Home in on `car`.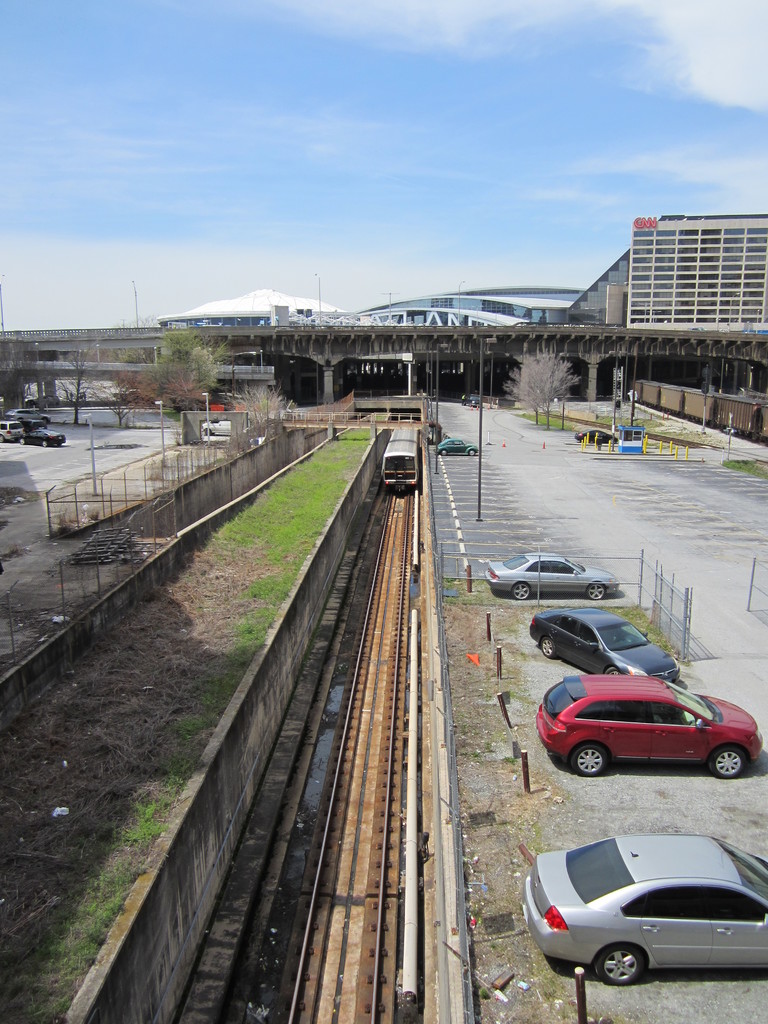
Homed in at <region>484, 552, 621, 604</region>.
